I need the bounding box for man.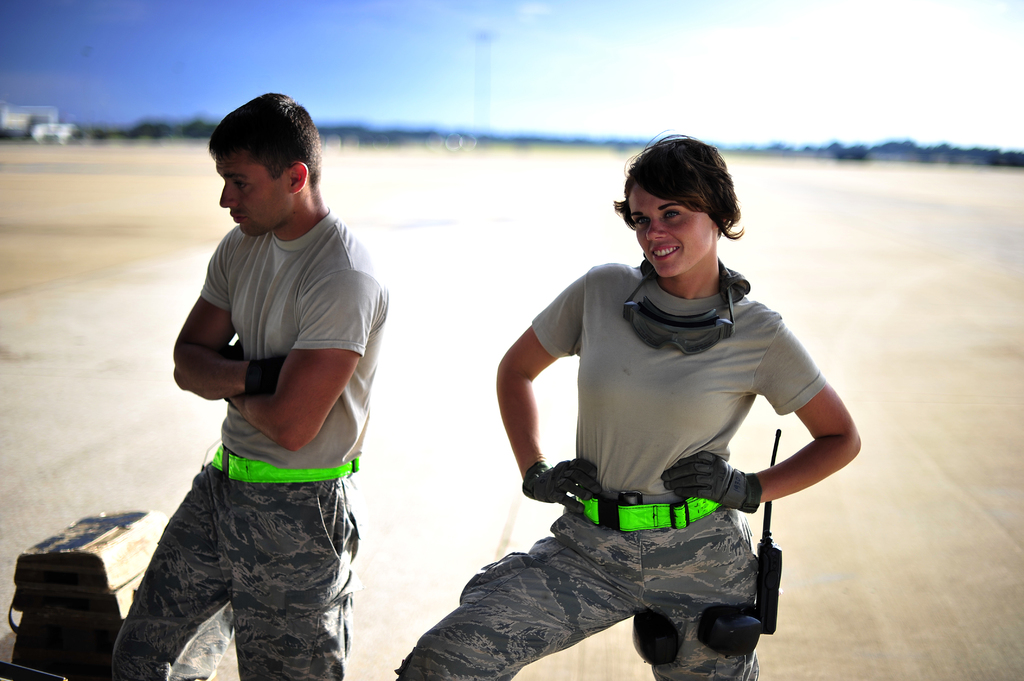
Here it is: bbox=(149, 93, 403, 680).
